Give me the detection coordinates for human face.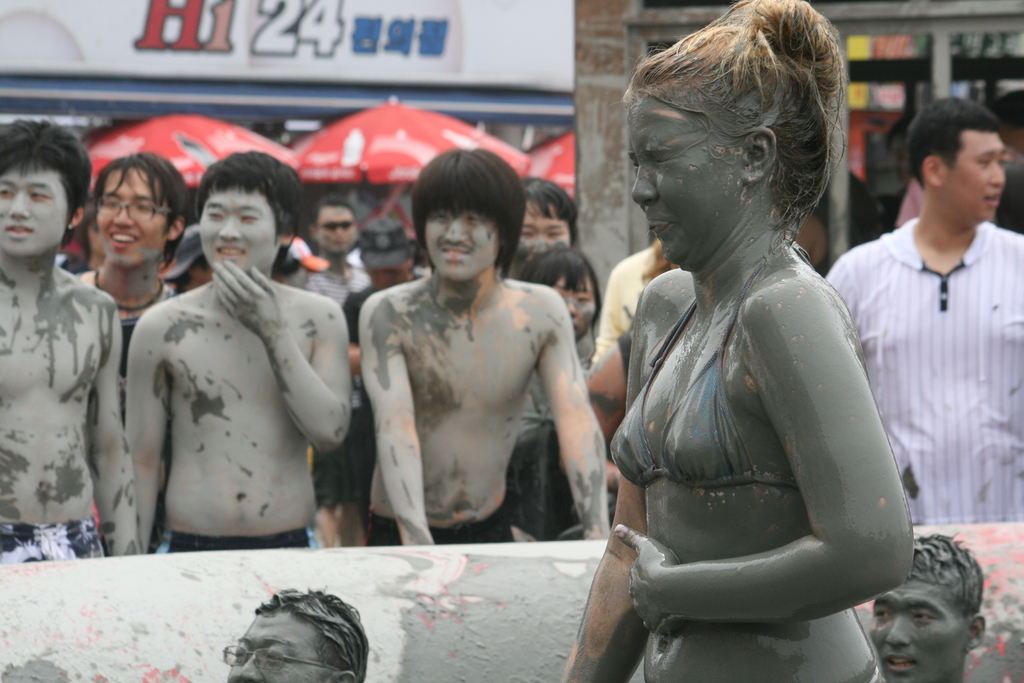
x1=0 y1=165 x2=70 y2=261.
